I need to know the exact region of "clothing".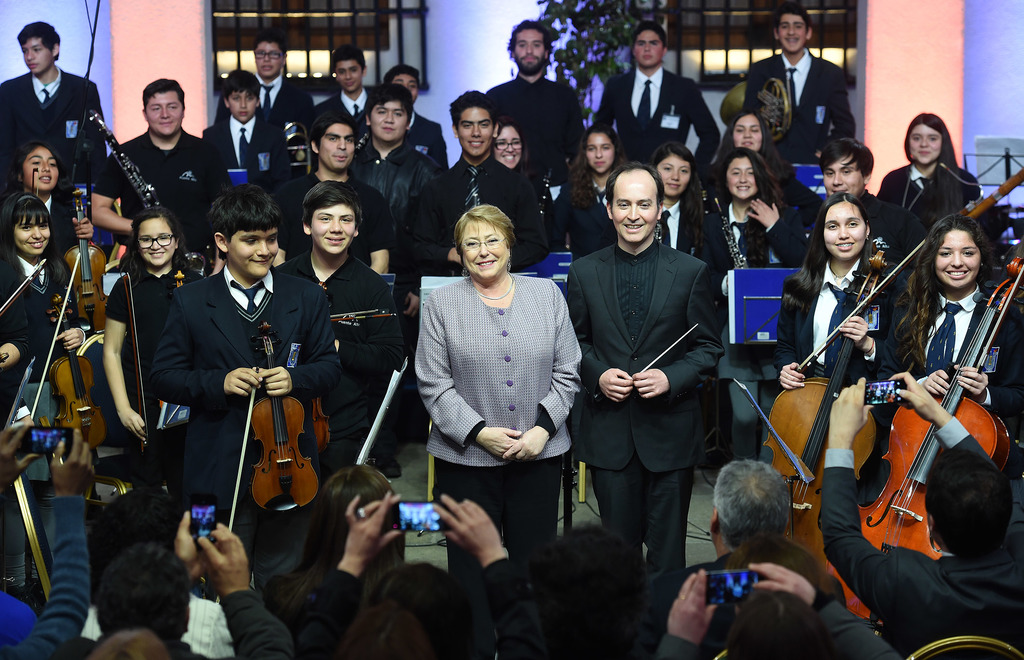
Region: <bbox>717, 191, 811, 254</bbox>.
